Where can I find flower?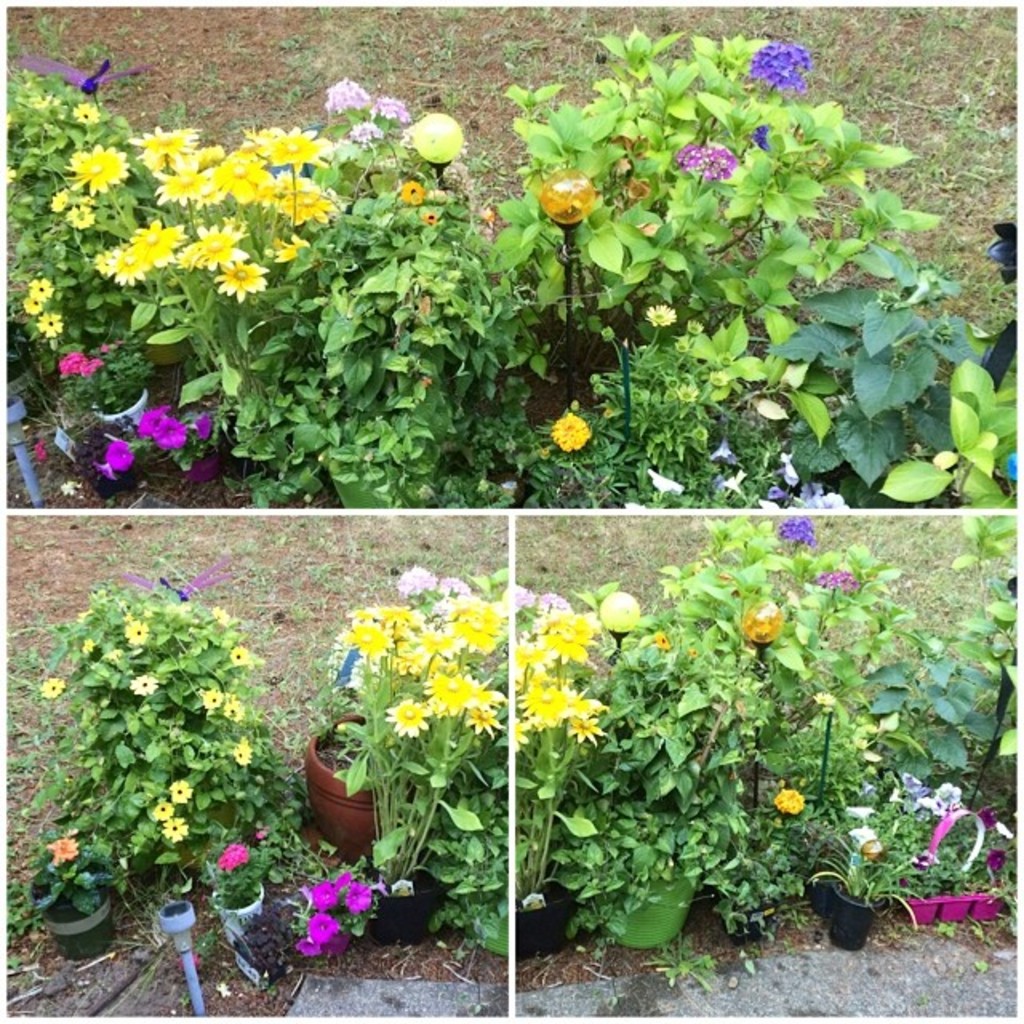
You can find it at locate(675, 27, 814, 189).
